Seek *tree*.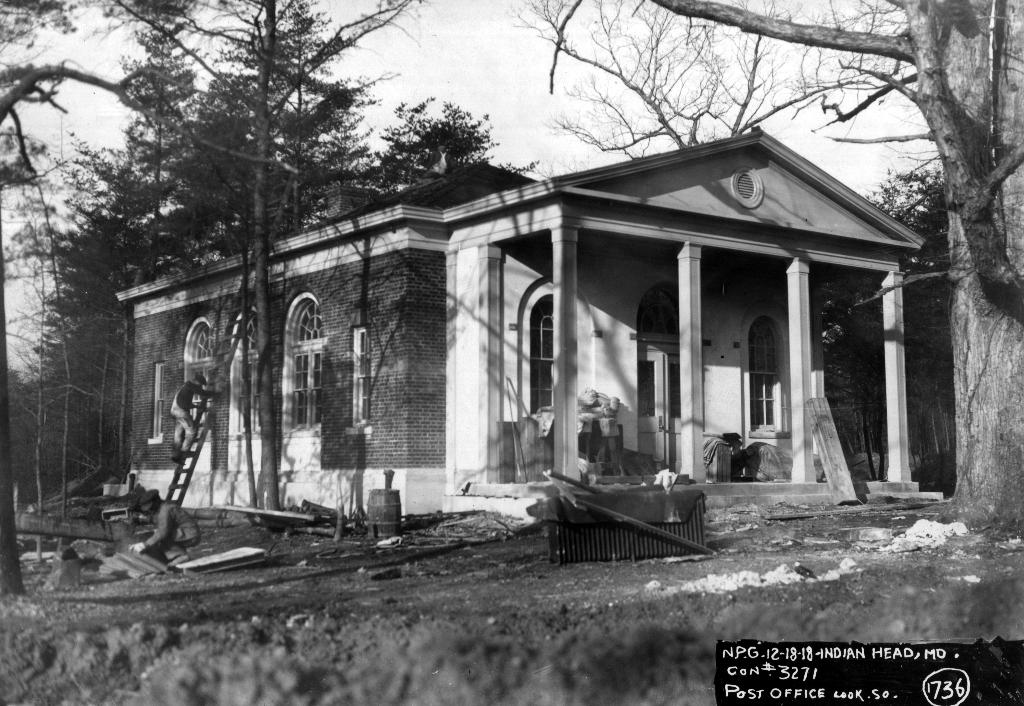
209 0 347 513.
